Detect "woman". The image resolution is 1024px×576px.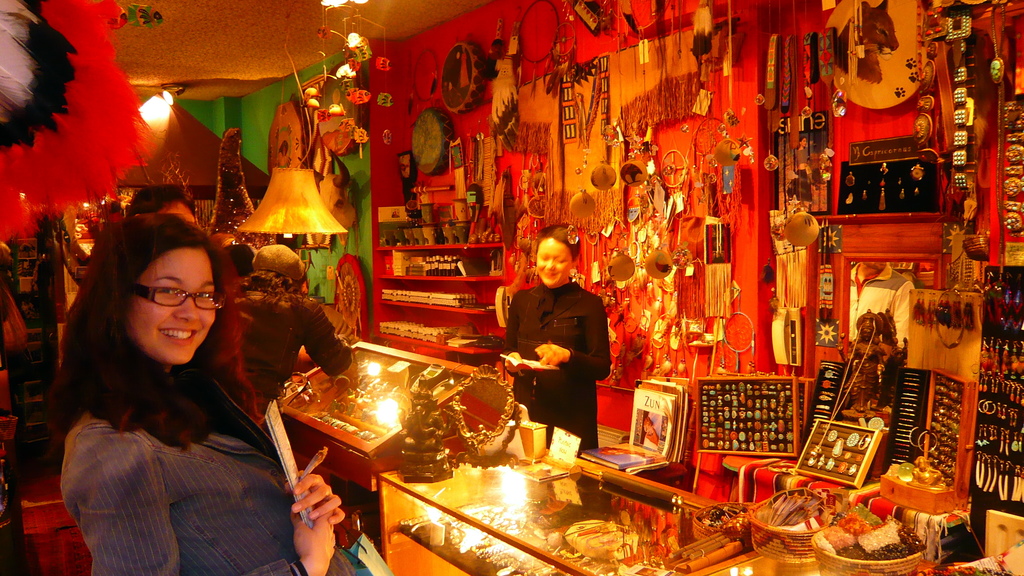
crop(48, 211, 346, 575).
